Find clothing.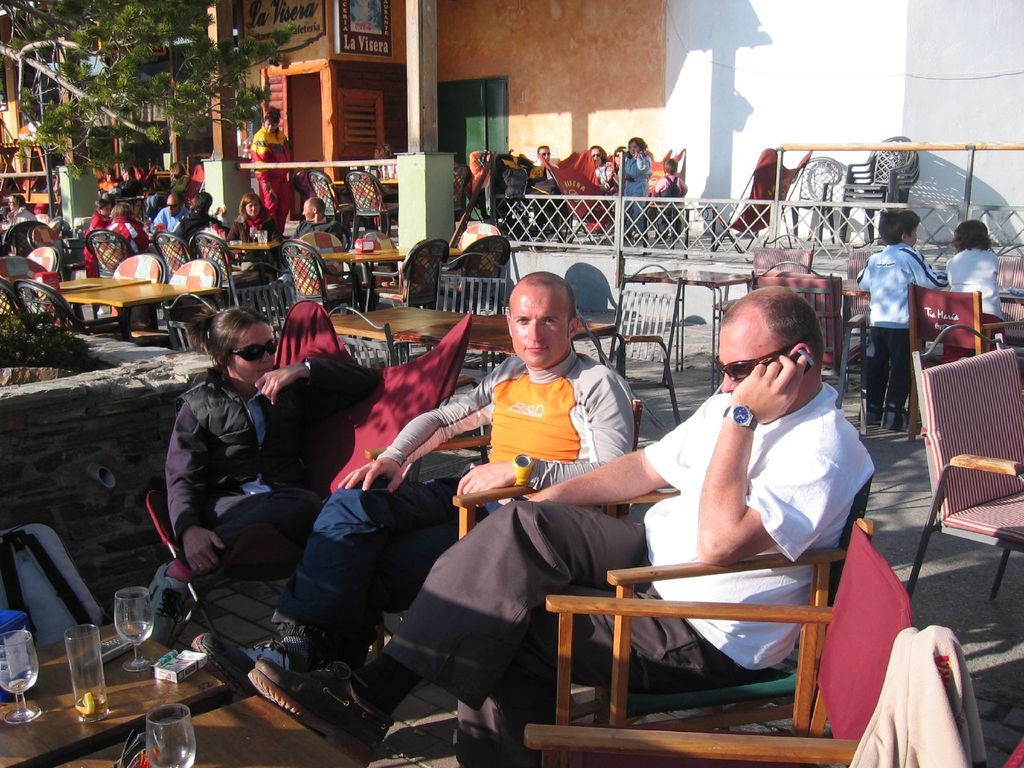
detection(140, 326, 312, 621).
